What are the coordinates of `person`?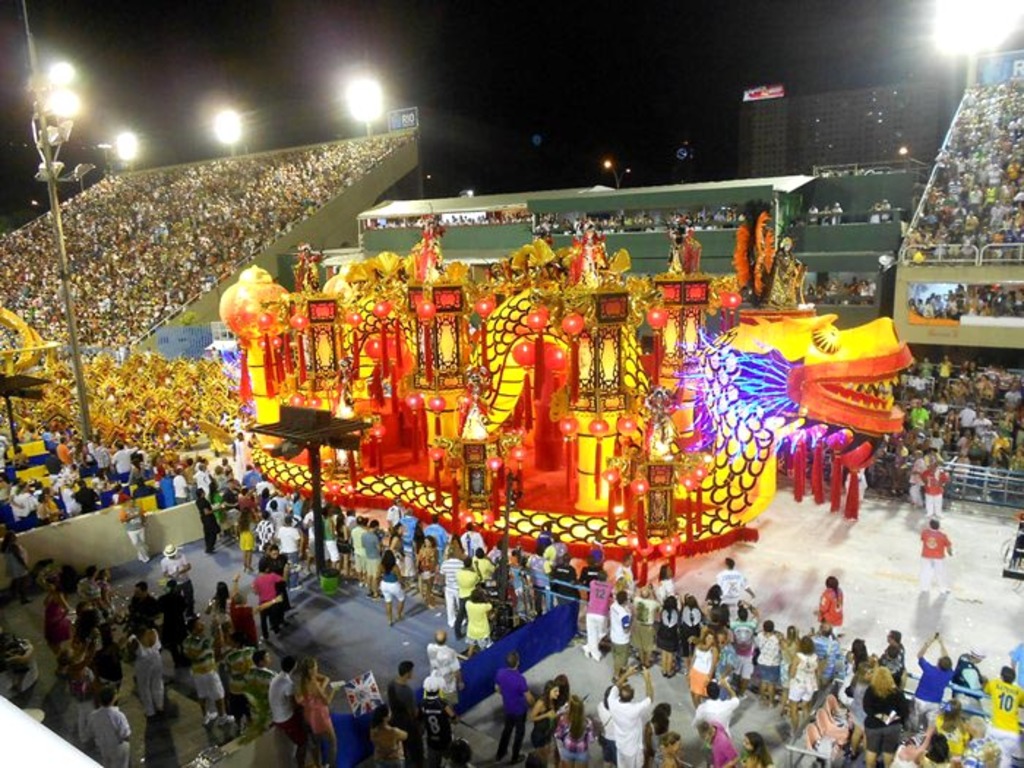
(x1=360, y1=519, x2=383, y2=590).
